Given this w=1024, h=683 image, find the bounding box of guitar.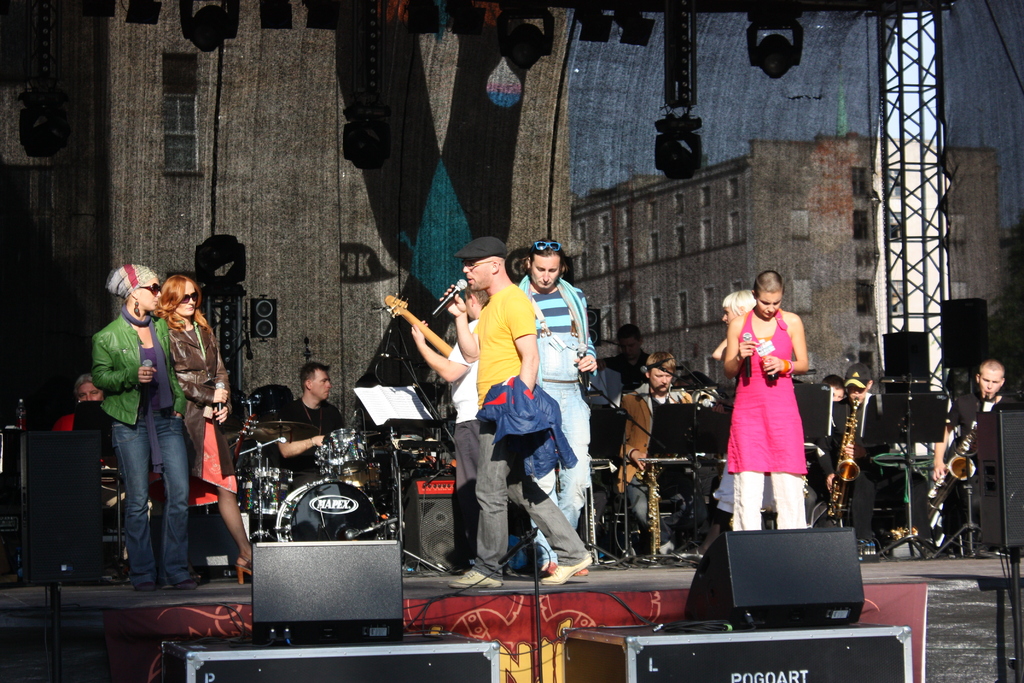
rect(385, 291, 452, 359).
